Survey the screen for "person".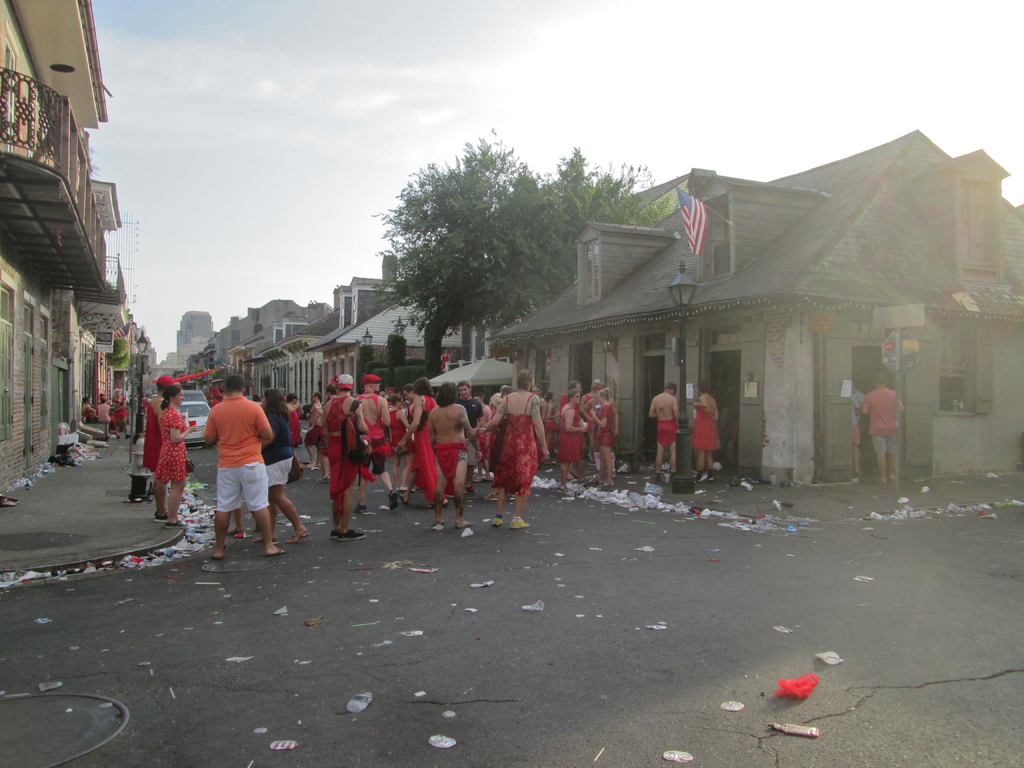
Survey found: pyautogui.locateOnScreen(156, 383, 197, 526).
